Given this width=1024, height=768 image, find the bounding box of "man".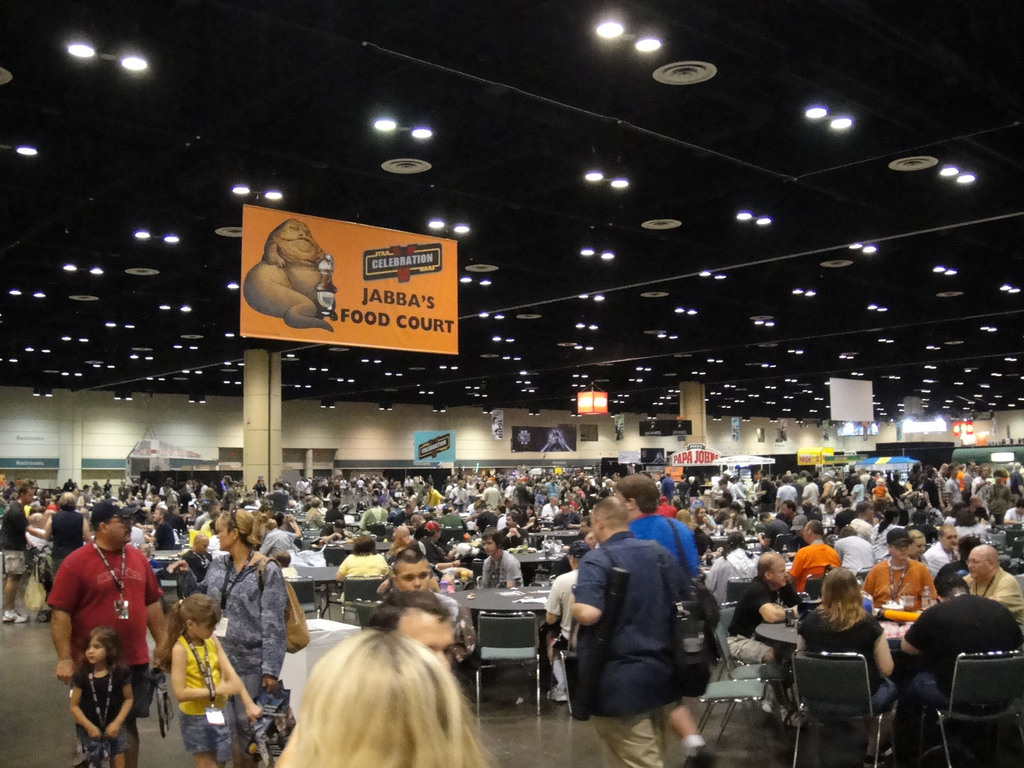
detection(502, 513, 525, 552).
